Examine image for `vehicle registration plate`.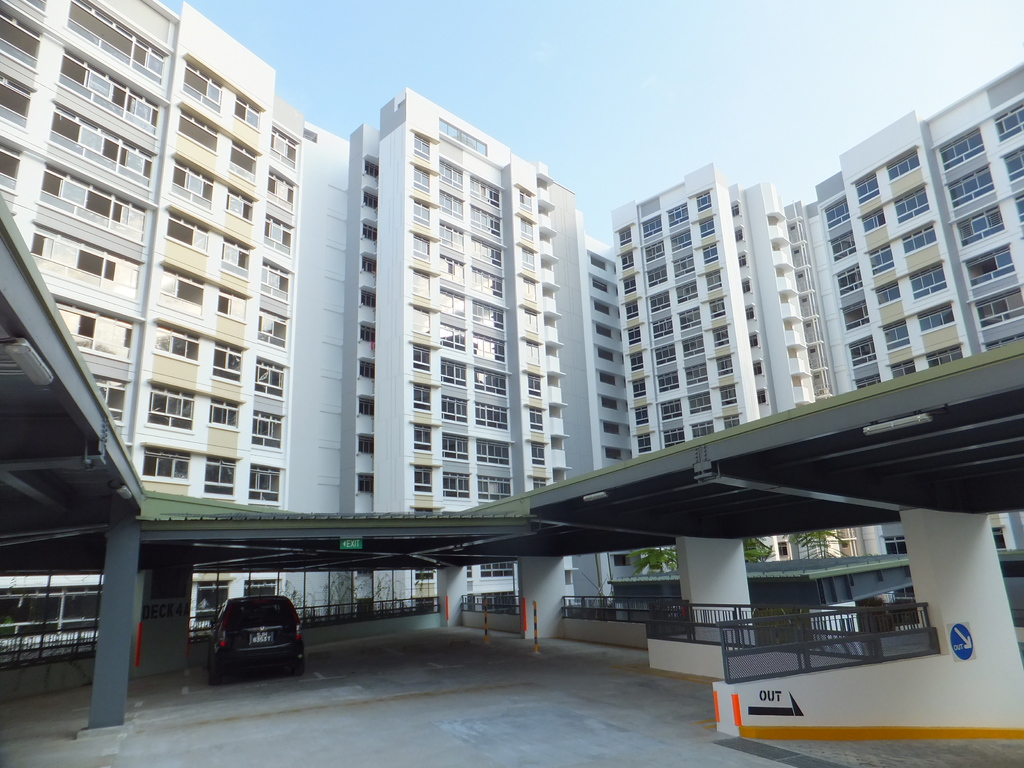
Examination result: 255 631 274 646.
